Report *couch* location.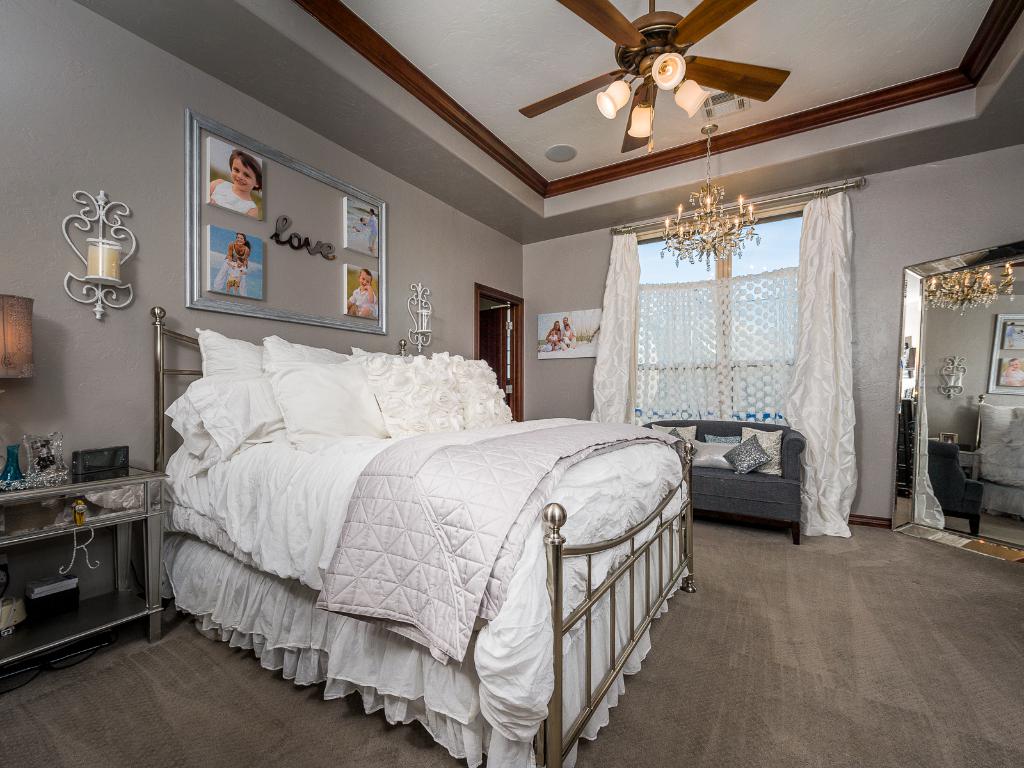
Report: <region>643, 415, 813, 551</region>.
